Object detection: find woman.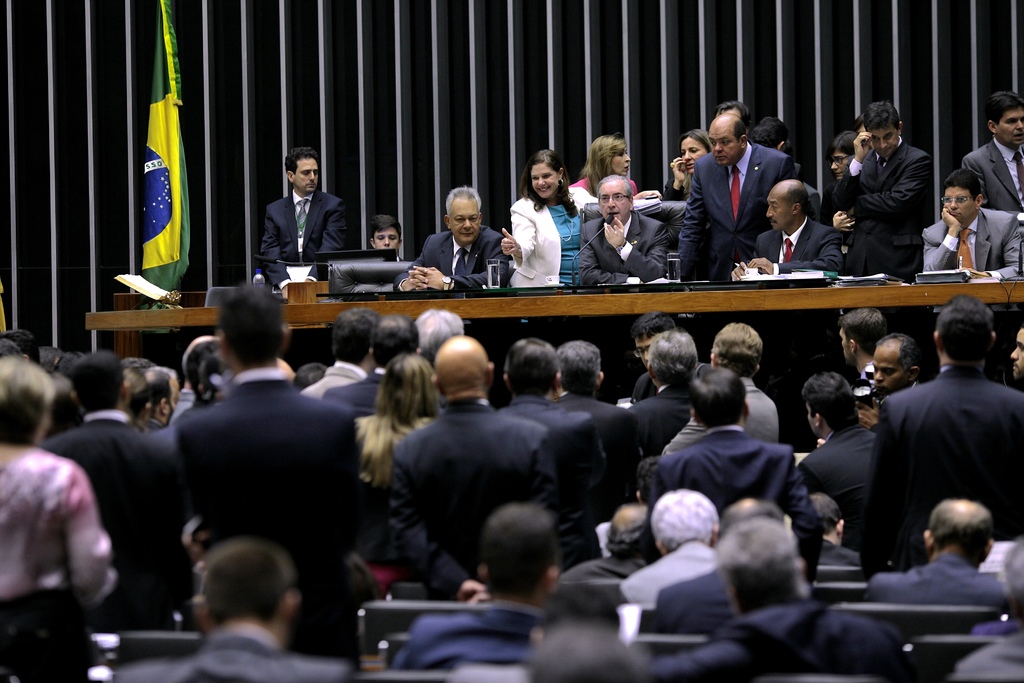
bbox=(664, 126, 712, 199).
